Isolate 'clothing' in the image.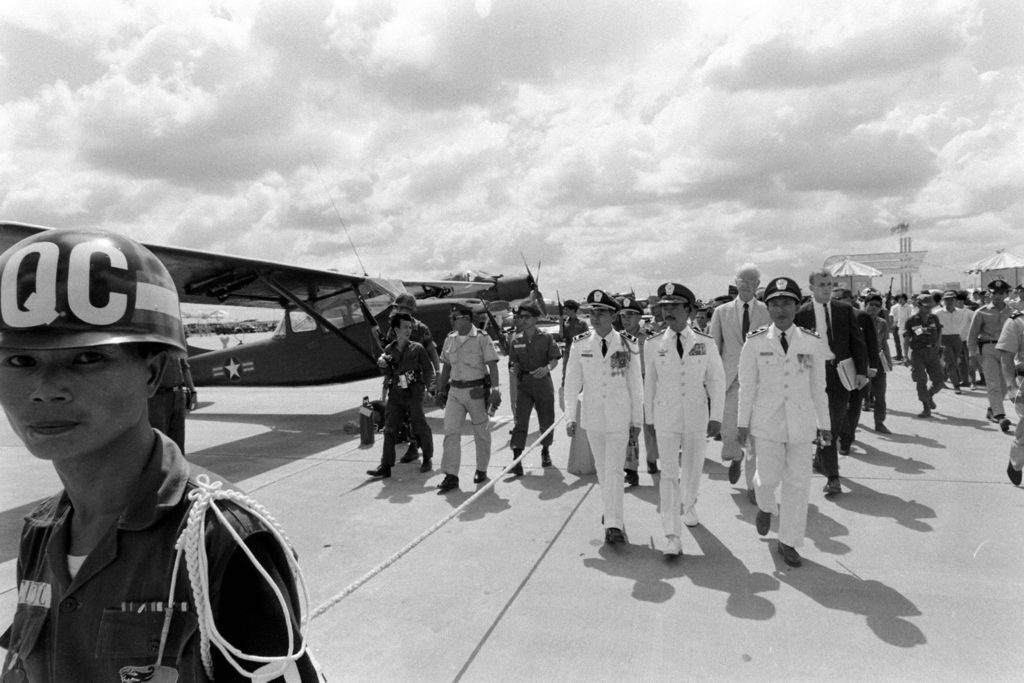
Isolated region: bbox(943, 303, 972, 396).
